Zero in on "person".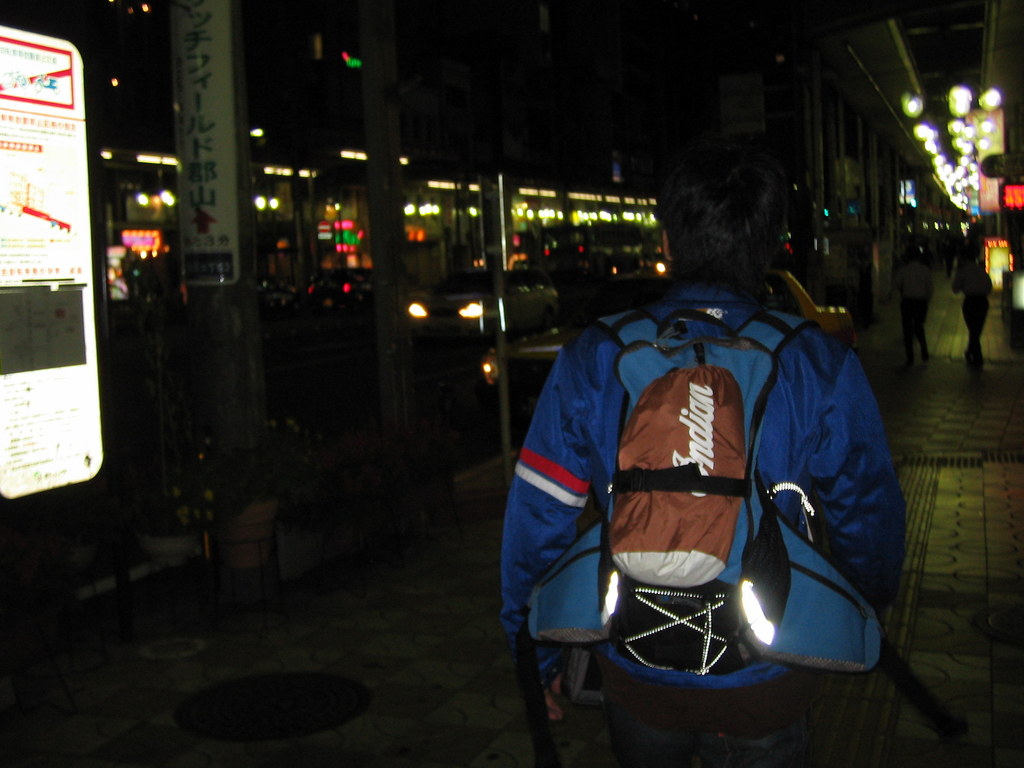
Zeroed in: x1=943, y1=250, x2=1002, y2=376.
